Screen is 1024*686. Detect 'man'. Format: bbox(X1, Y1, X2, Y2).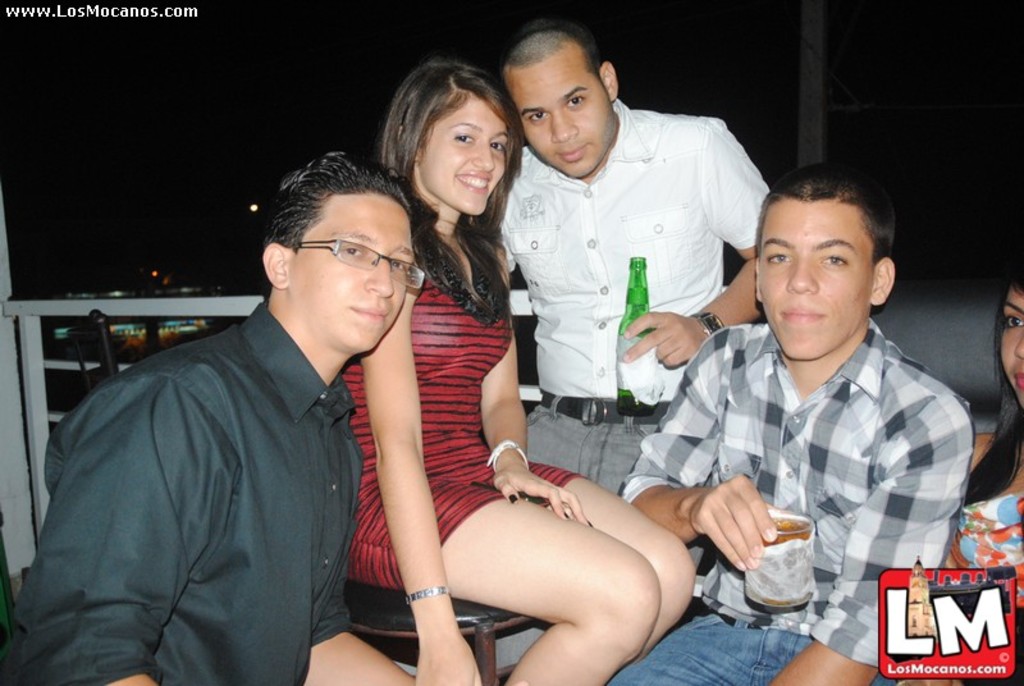
bbox(497, 20, 772, 497).
